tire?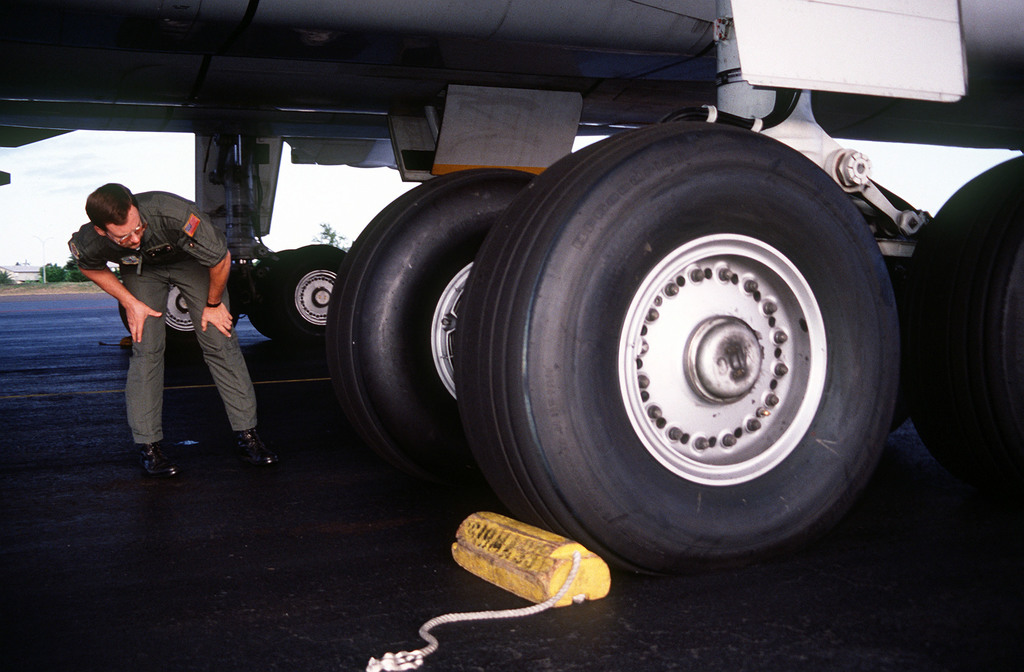
BBox(453, 120, 900, 579)
